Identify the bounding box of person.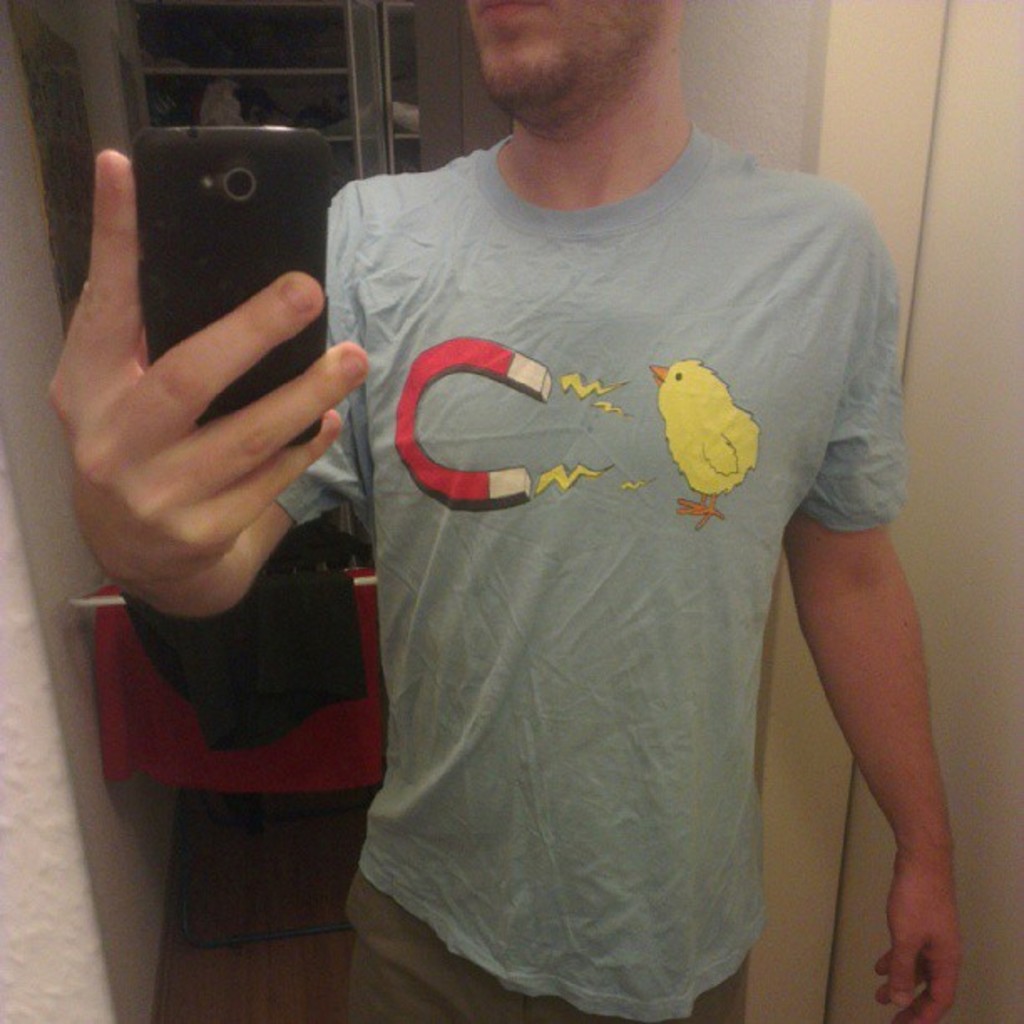
crop(47, 0, 954, 1022).
